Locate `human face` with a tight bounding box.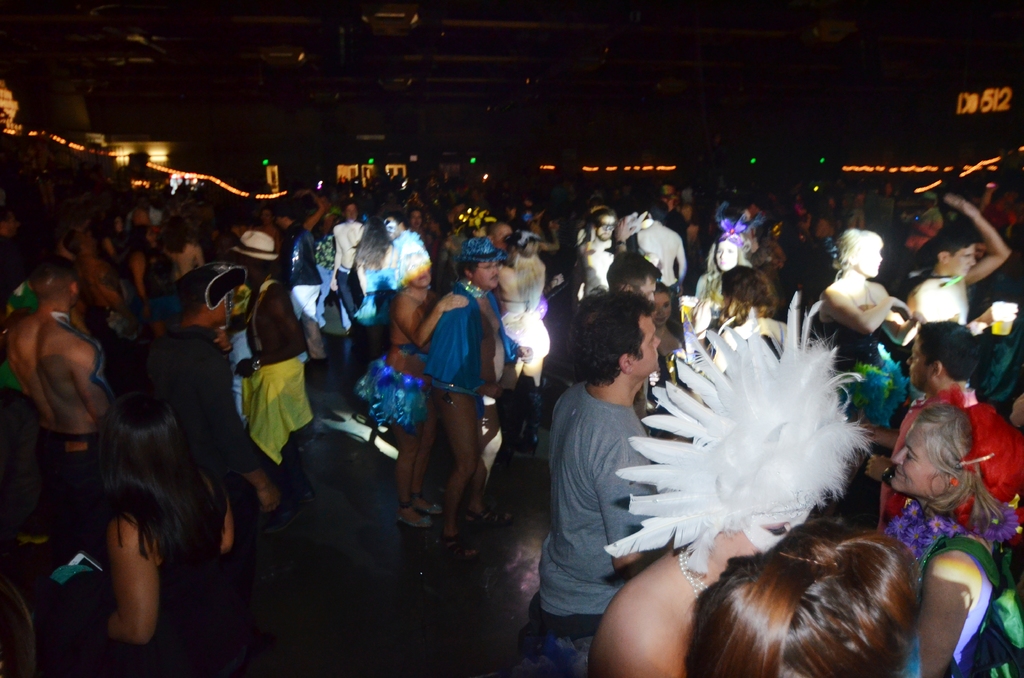
box(887, 424, 945, 501).
